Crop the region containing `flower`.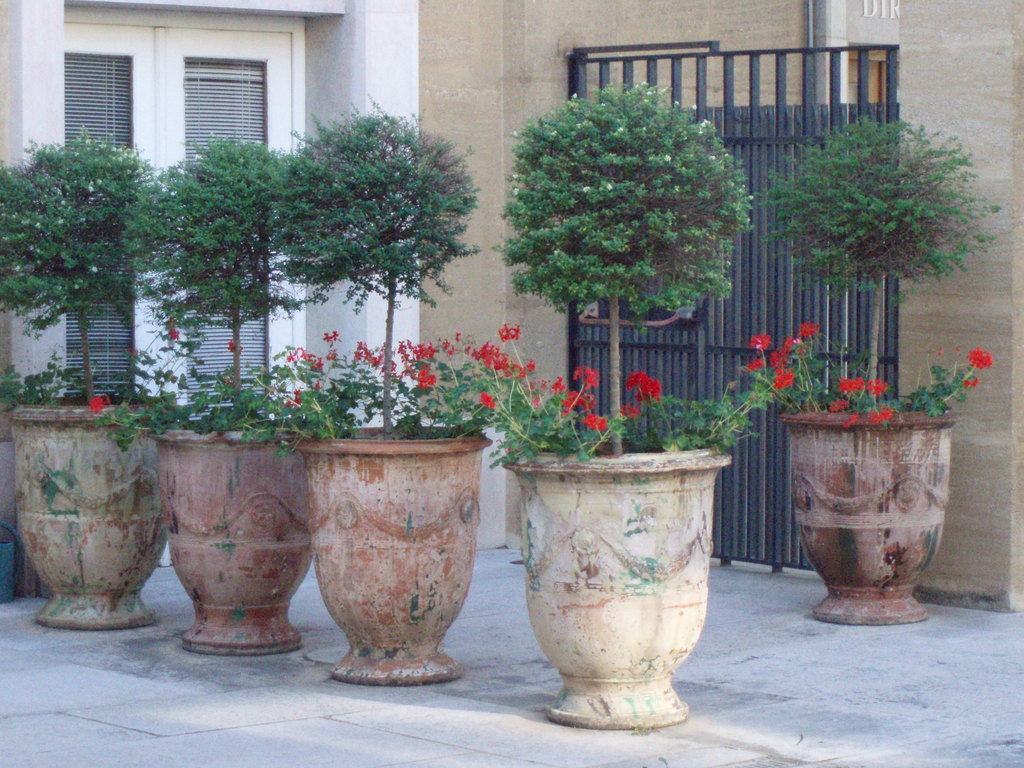
Crop region: 746/351/771/375.
